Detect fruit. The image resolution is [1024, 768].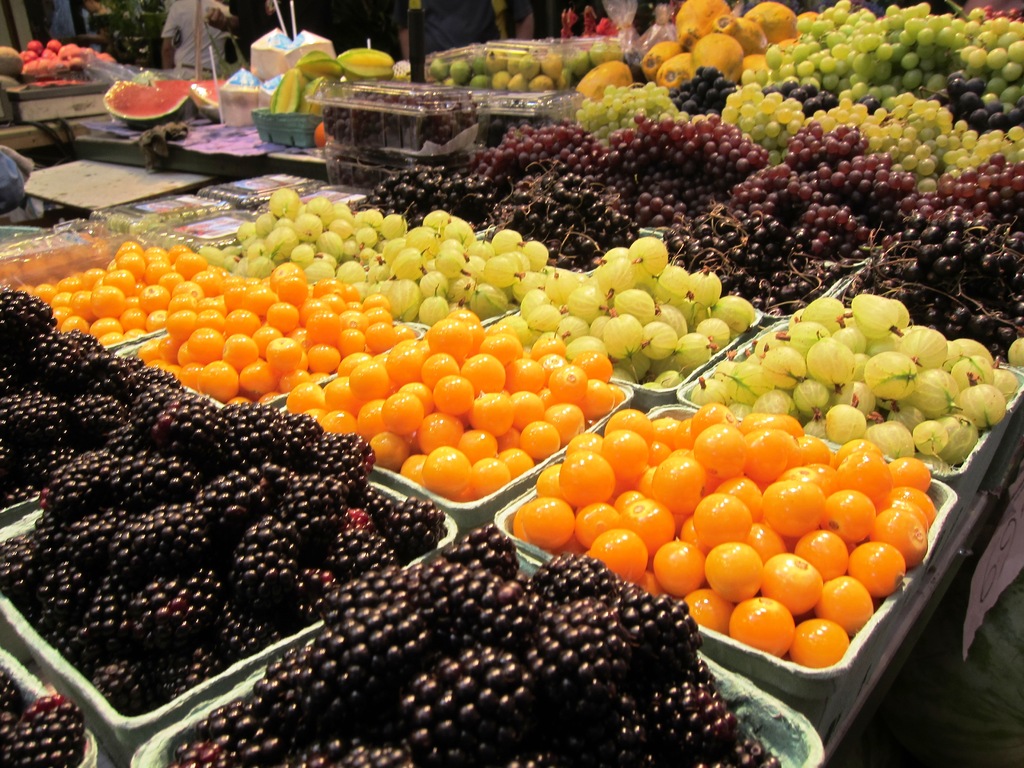
left=0, top=664, right=97, bottom=767.
